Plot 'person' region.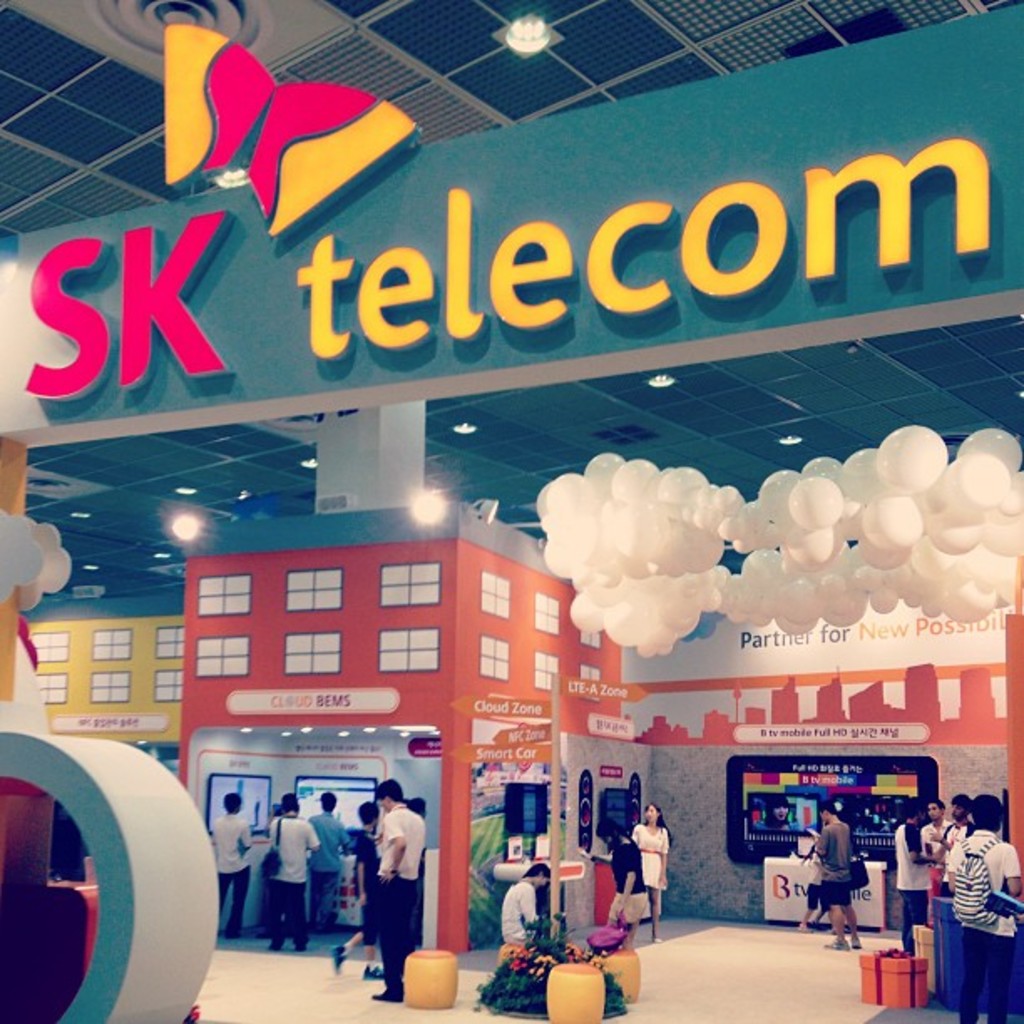
Plotted at (755,790,805,832).
